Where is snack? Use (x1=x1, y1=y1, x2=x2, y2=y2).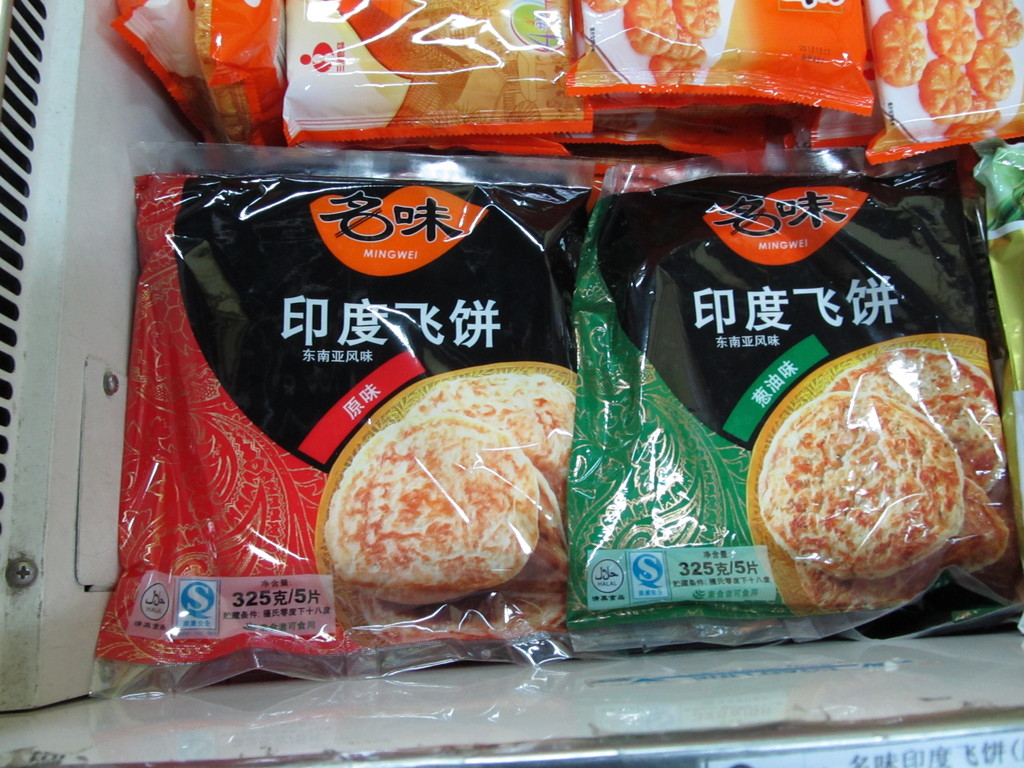
(x1=649, y1=40, x2=702, y2=84).
